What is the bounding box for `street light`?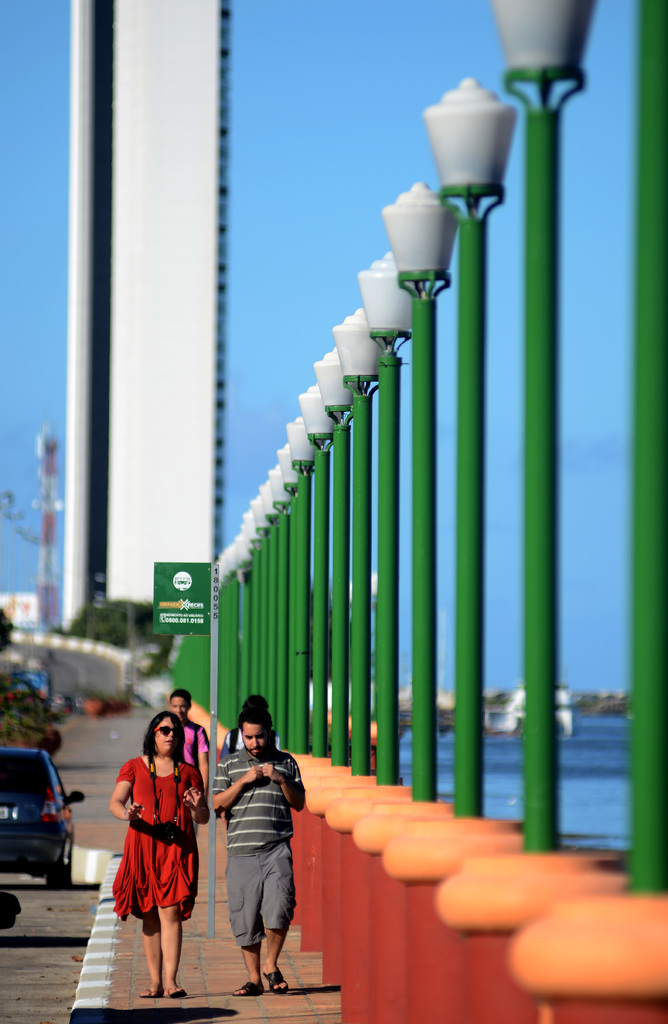
(302,385,330,751).
